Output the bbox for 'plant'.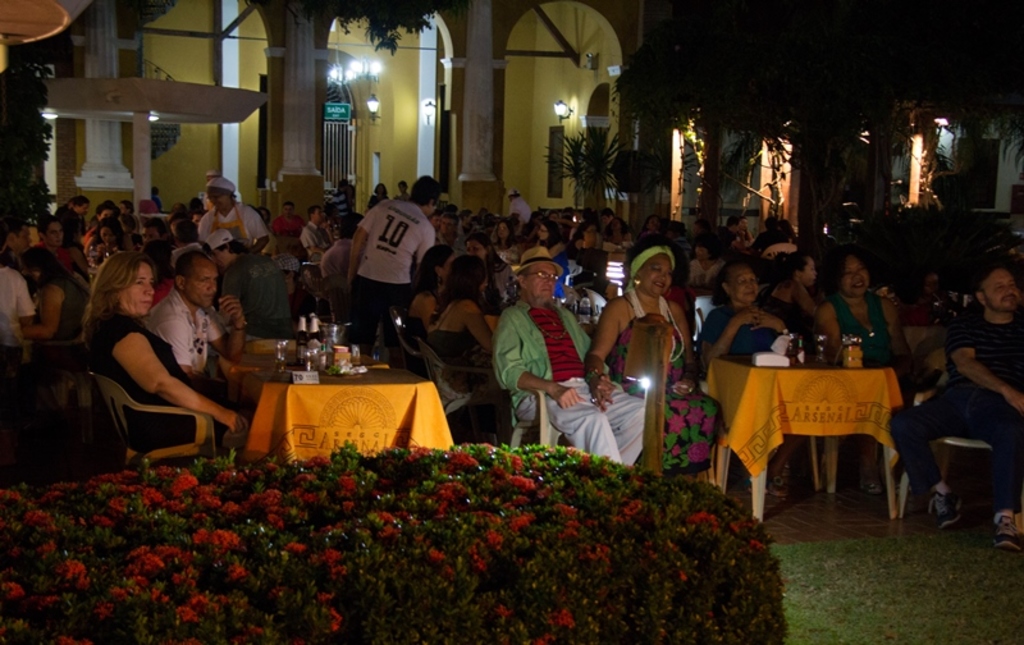
{"x1": 329, "y1": 442, "x2": 360, "y2": 466}.
